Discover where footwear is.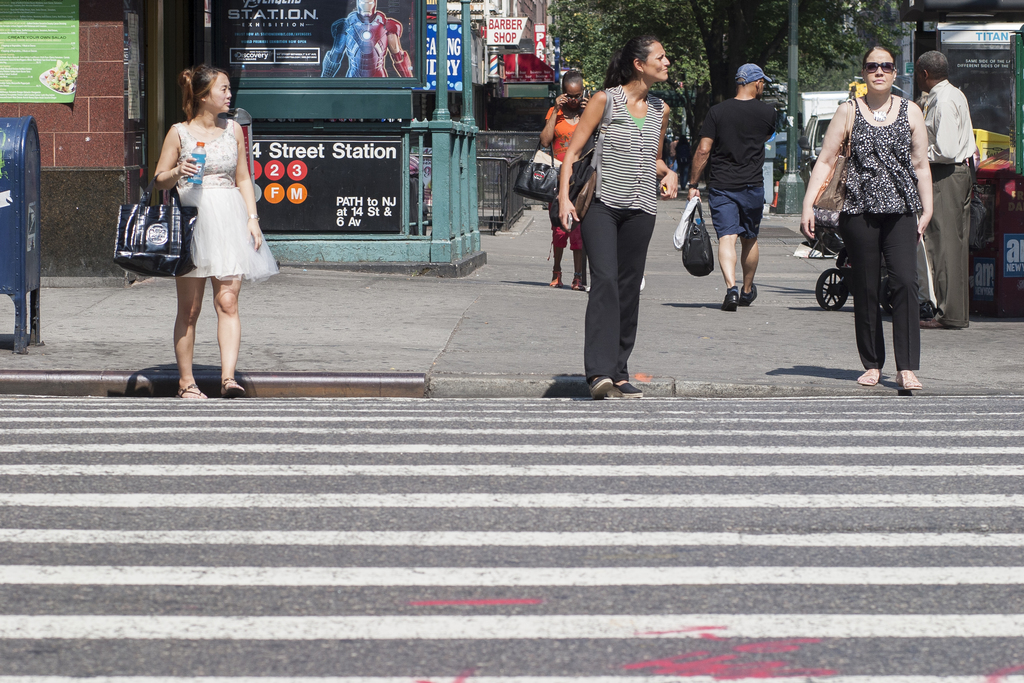
Discovered at box=[856, 367, 883, 388].
